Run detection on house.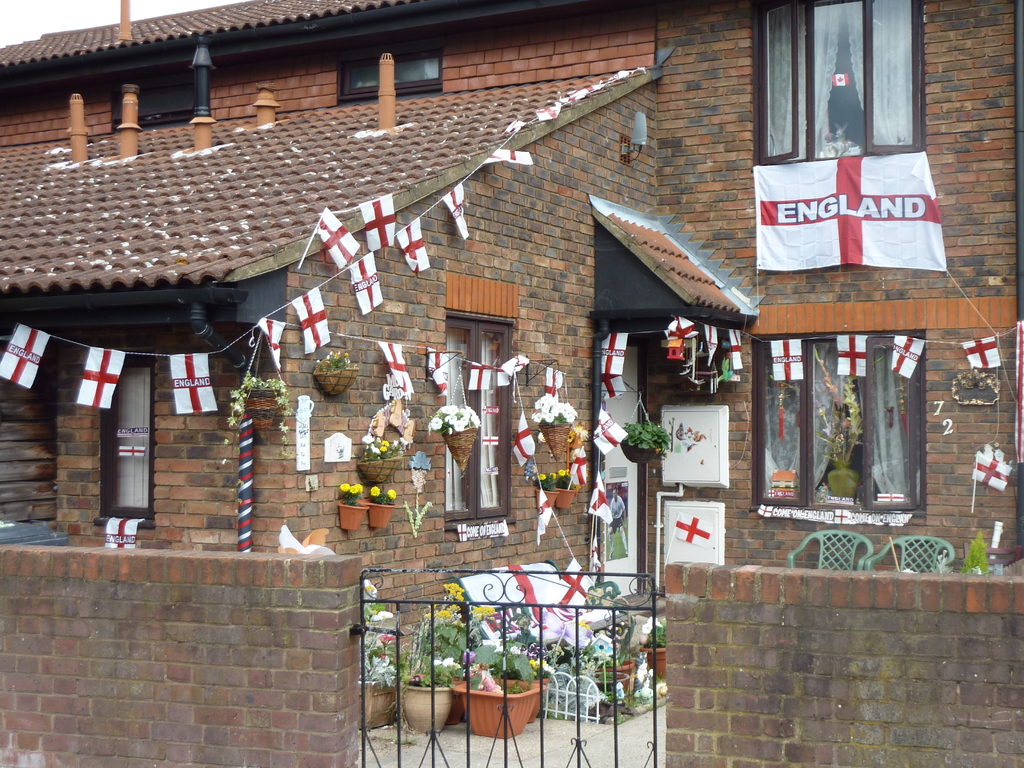
Result: locate(0, 0, 1023, 672).
